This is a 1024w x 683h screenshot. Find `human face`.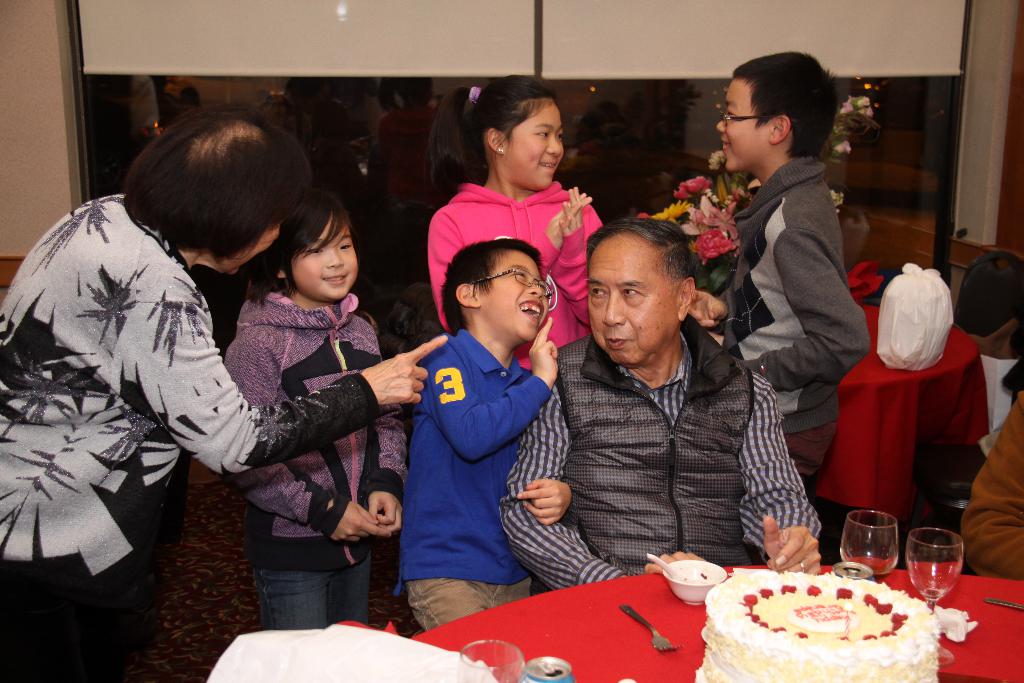
Bounding box: x1=723, y1=72, x2=769, y2=168.
